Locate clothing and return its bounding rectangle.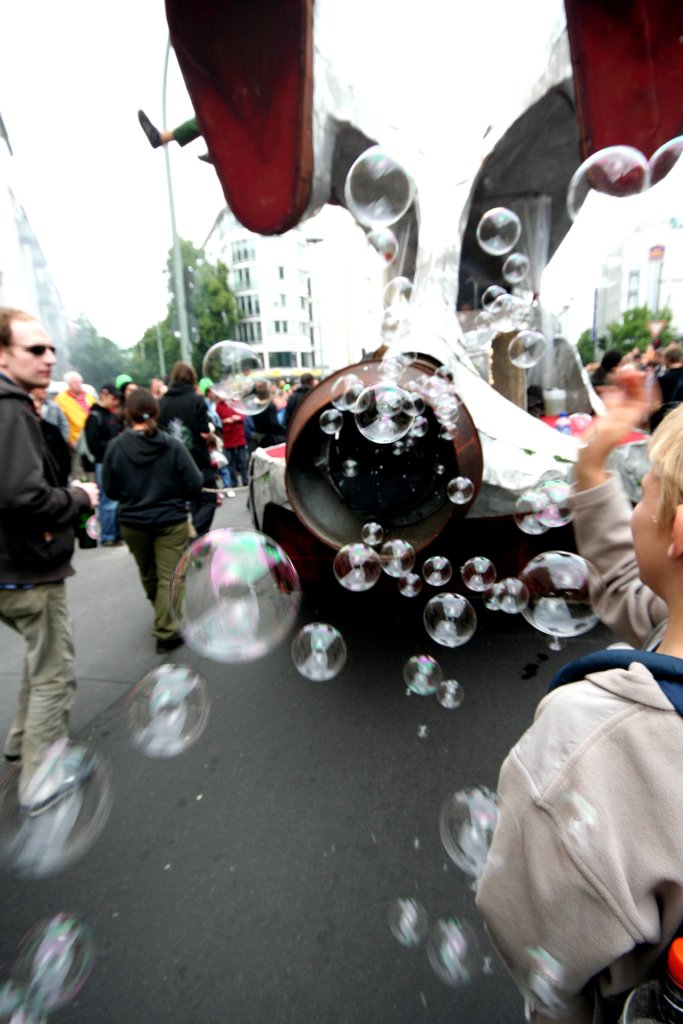
select_region(282, 381, 315, 429).
